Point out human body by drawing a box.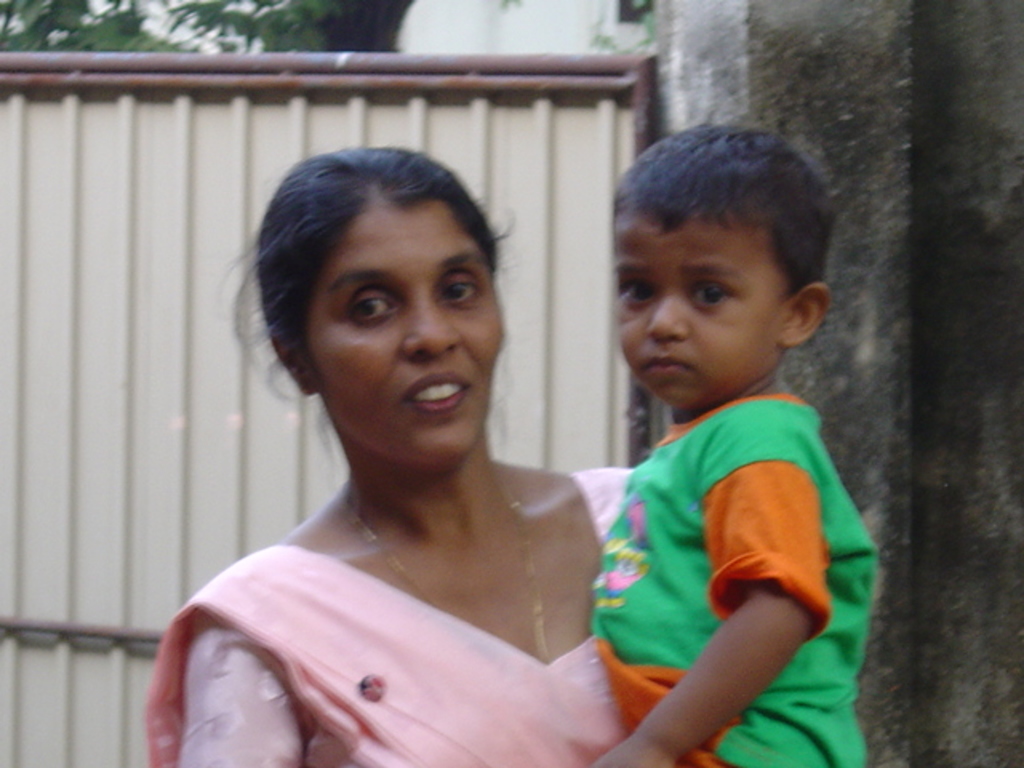
left=550, top=166, right=864, bottom=767.
